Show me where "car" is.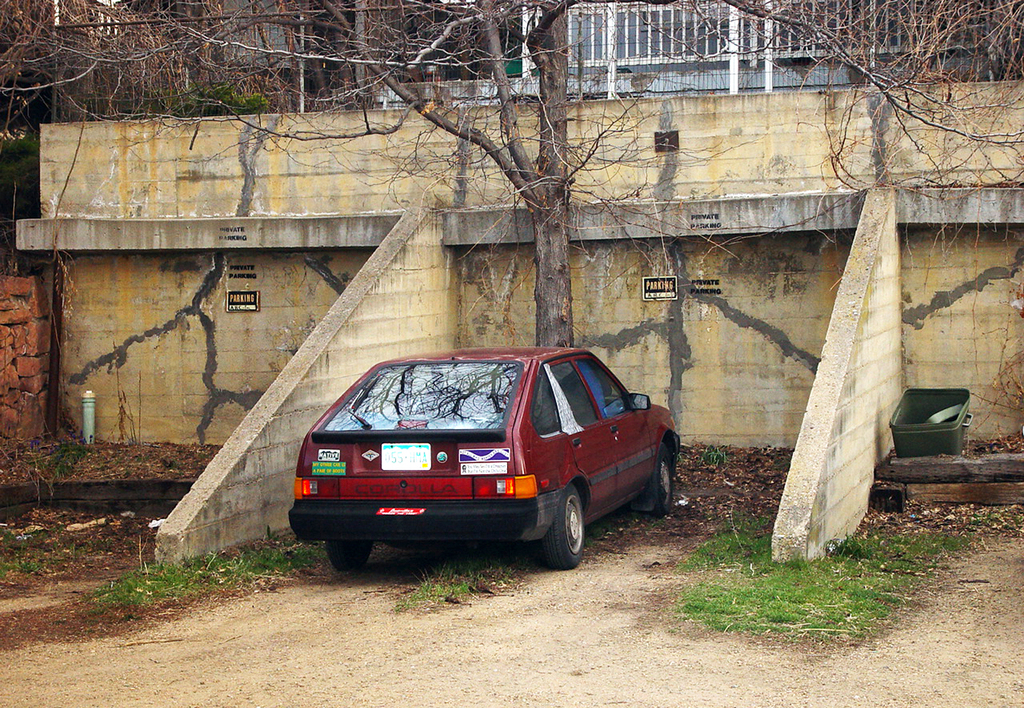
"car" is at x1=287, y1=345, x2=686, y2=576.
